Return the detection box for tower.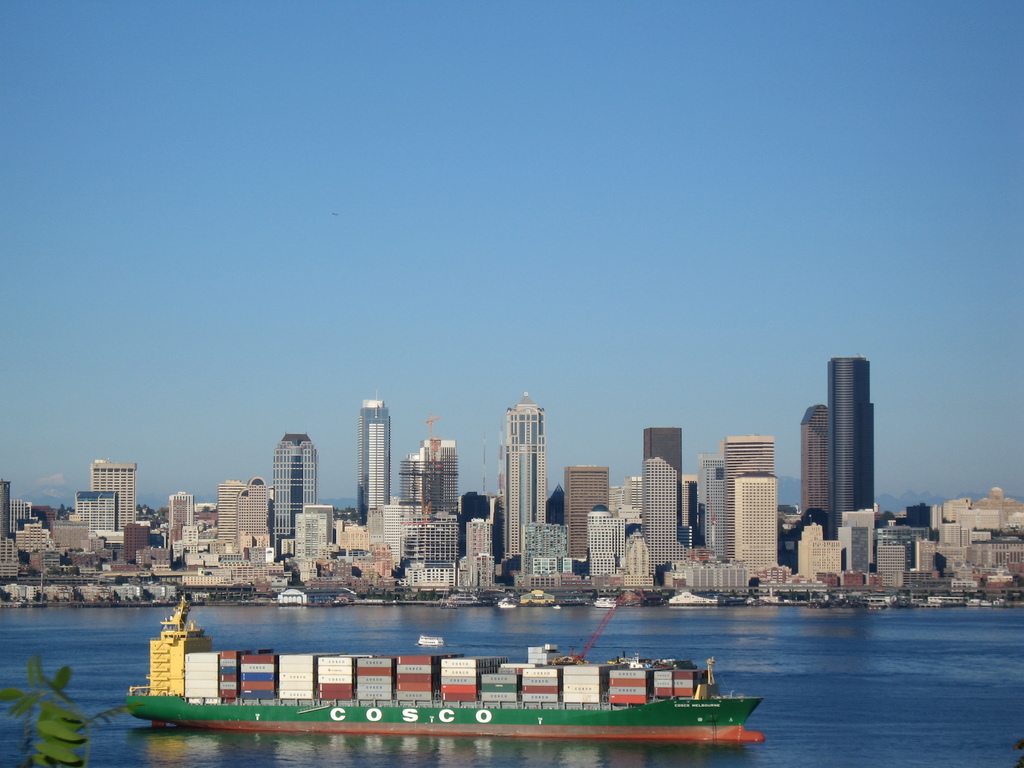
(left=509, top=520, right=568, bottom=581).
